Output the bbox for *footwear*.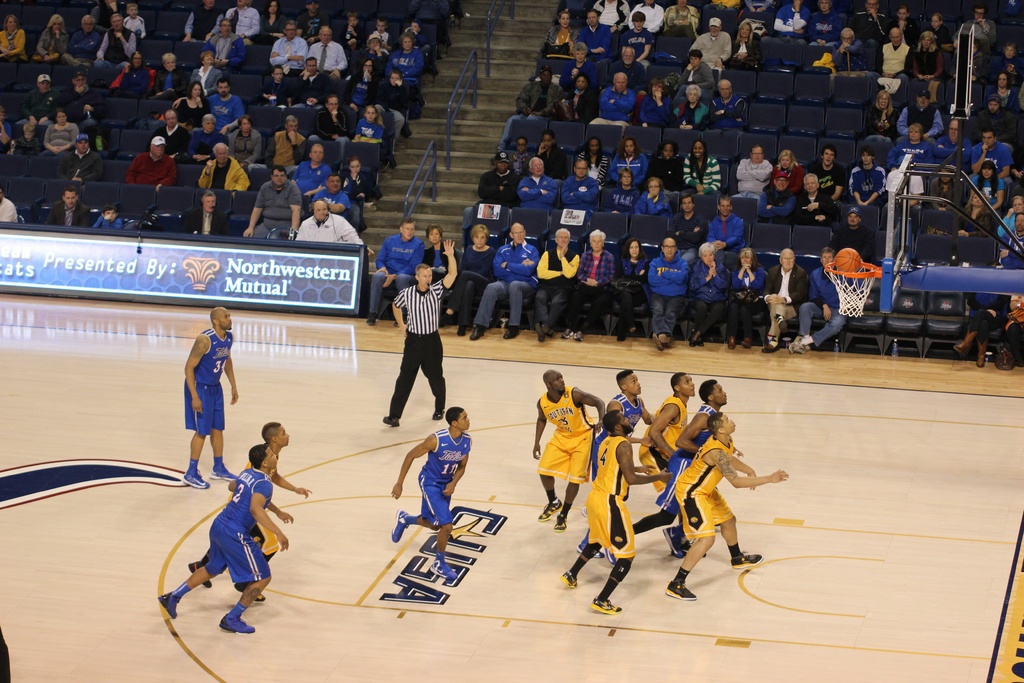
{"x1": 538, "y1": 499, "x2": 564, "y2": 520}.
